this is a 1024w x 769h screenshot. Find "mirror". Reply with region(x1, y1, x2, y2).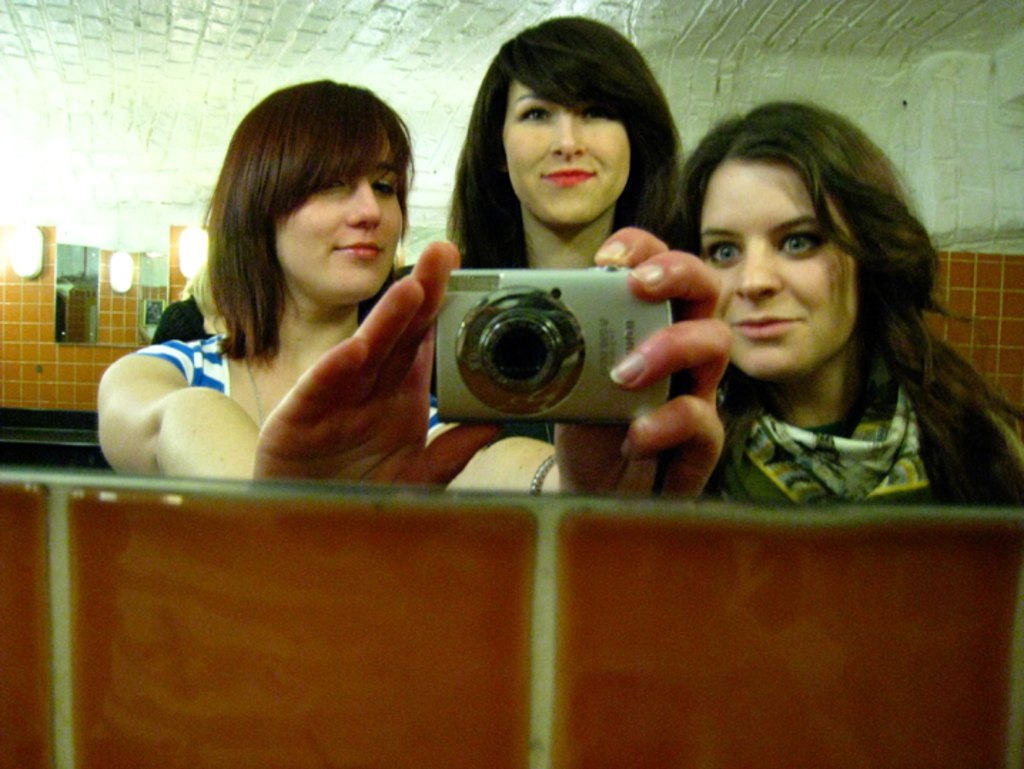
region(57, 245, 100, 344).
